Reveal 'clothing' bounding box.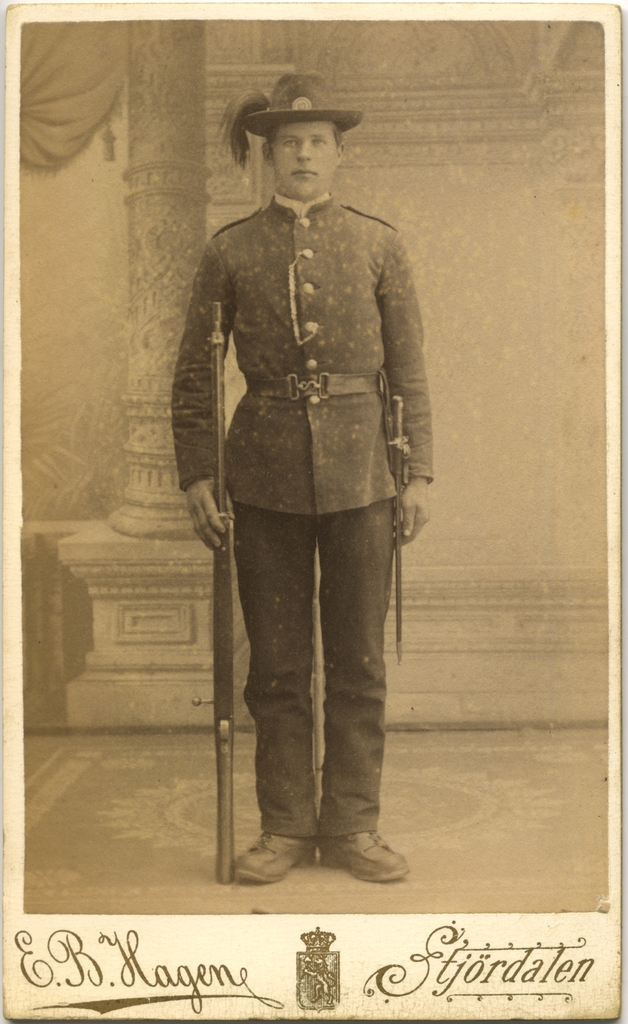
Revealed: <bbox>164, 102, 428, 844</bbox>.
